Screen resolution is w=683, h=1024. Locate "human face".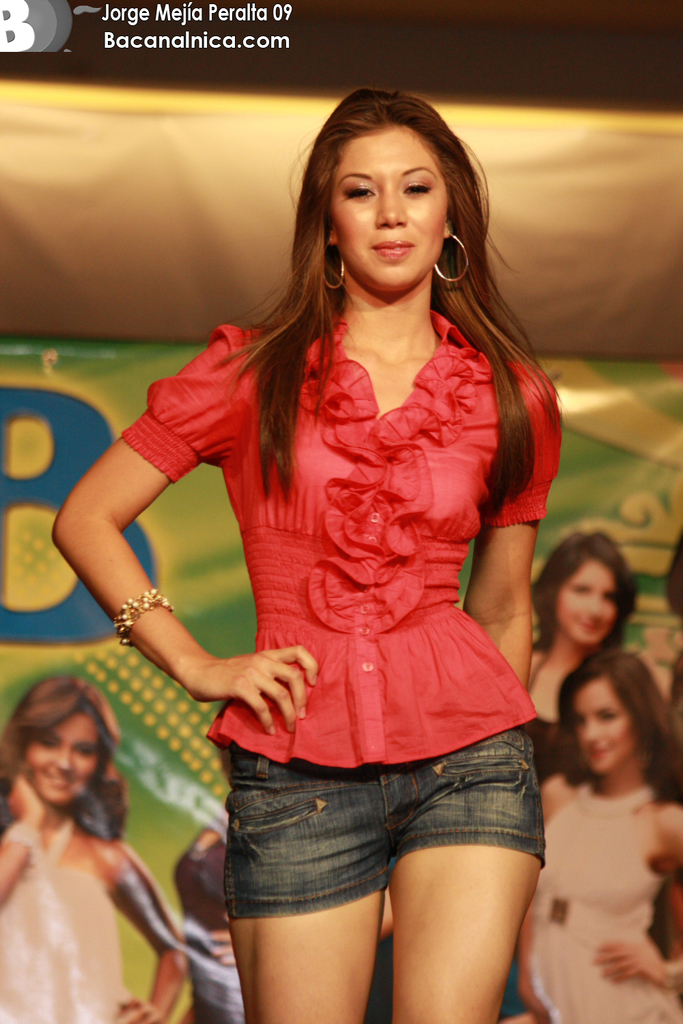
(561, 675, 633, 775).
